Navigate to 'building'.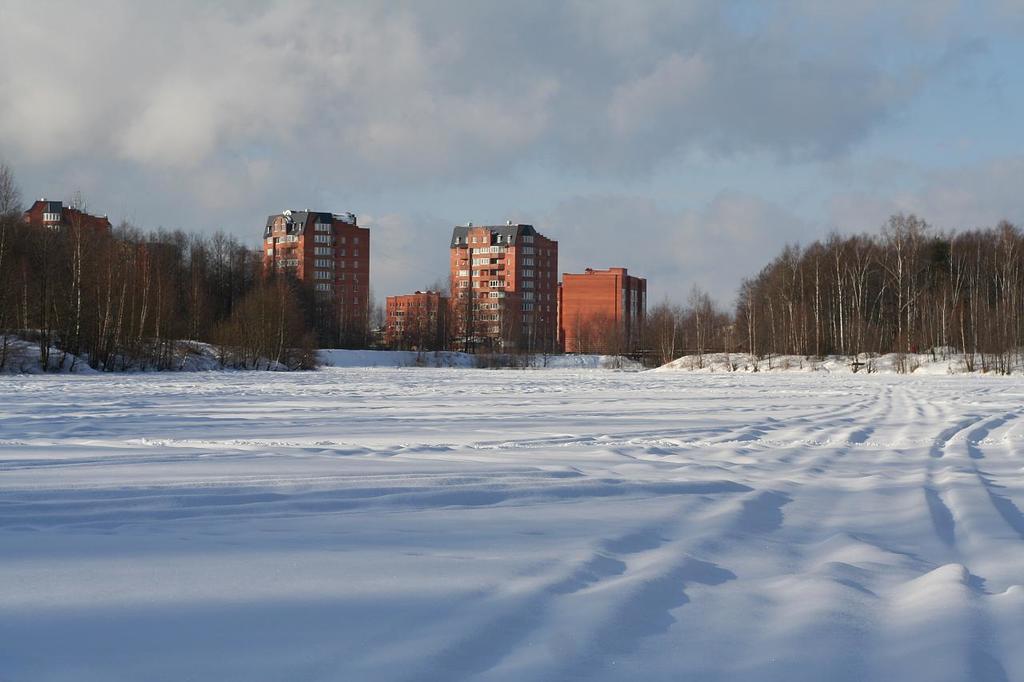
Navigation target: <bbox>10, 197, 181, 339</bbox>.
